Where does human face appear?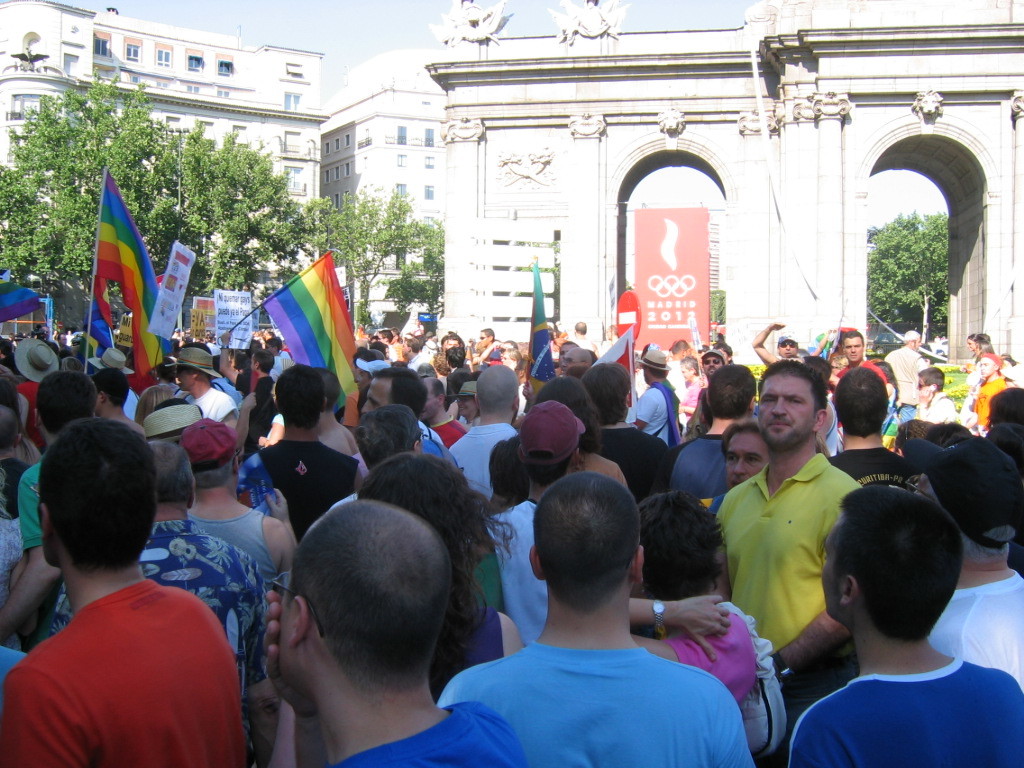
Appears at BBox(701, 357, 720, 371).
